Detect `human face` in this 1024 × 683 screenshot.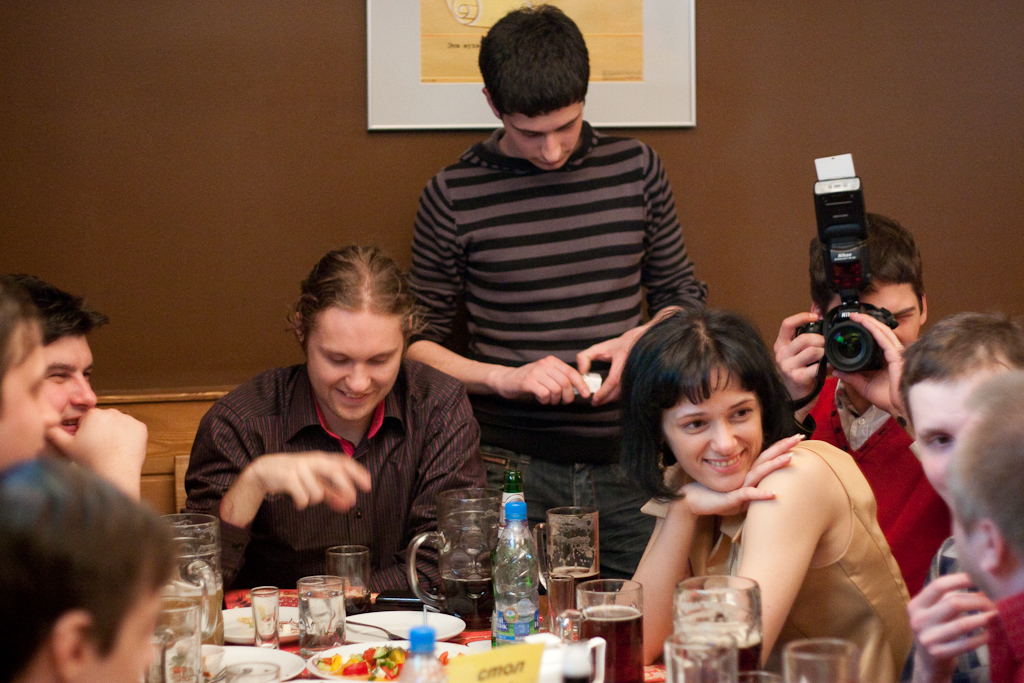
Detection: BBox(104, 597, 160, 679).
